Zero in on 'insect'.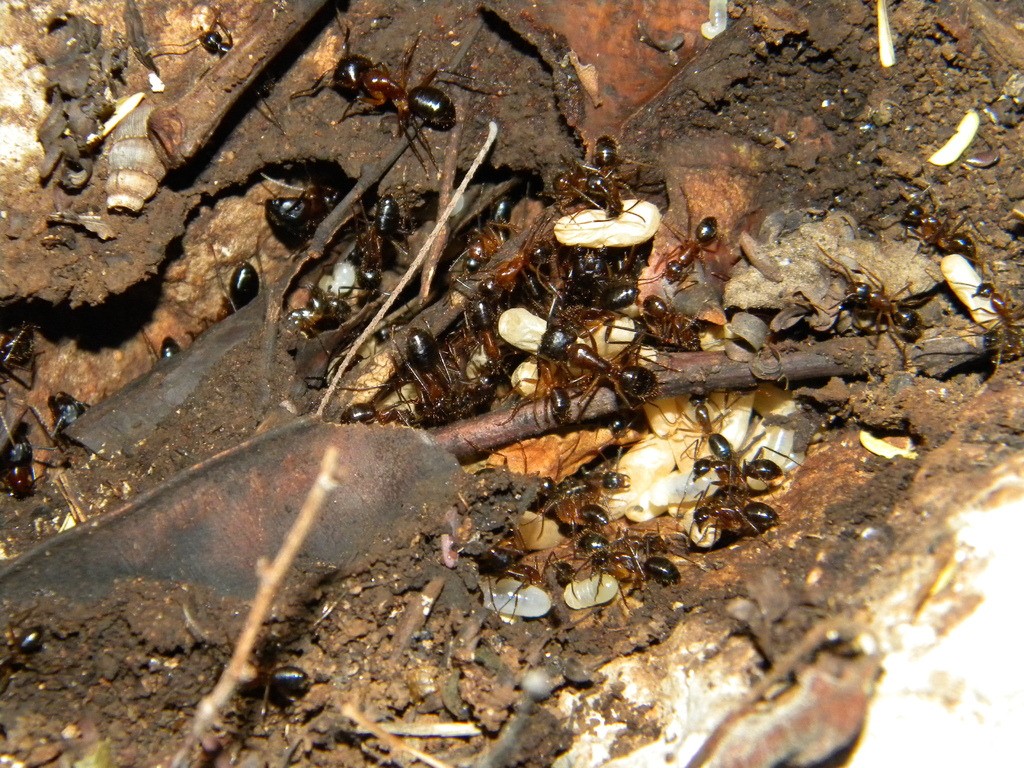
Zeroed in: (left=692, top=481, right=777, bottom=546).
